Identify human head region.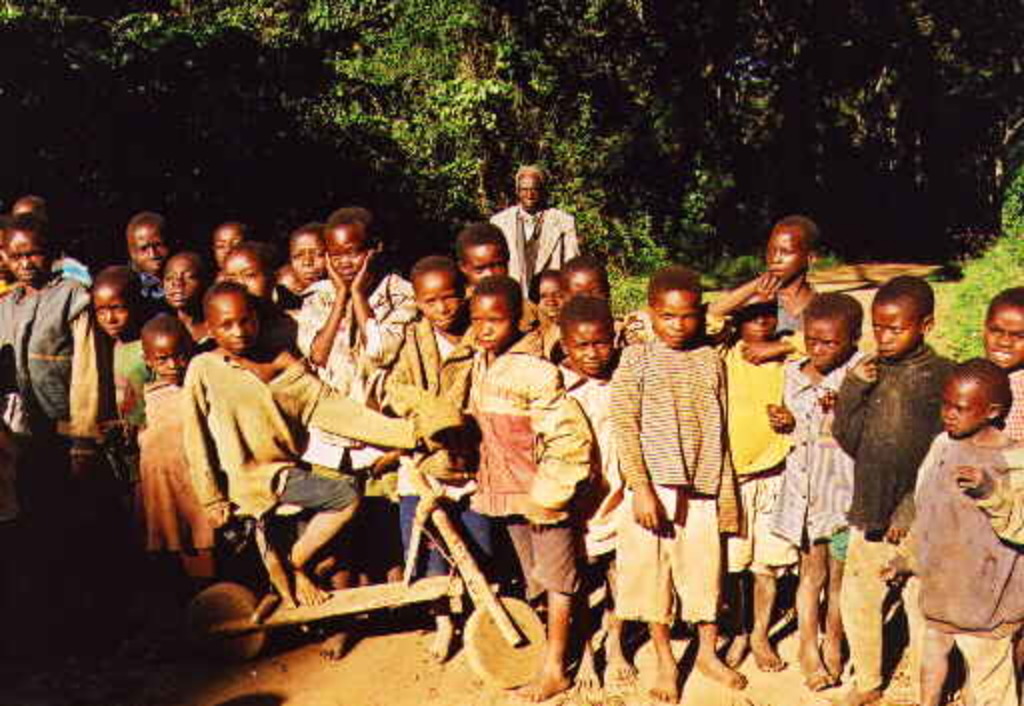
Region: [204,220,246,266].
